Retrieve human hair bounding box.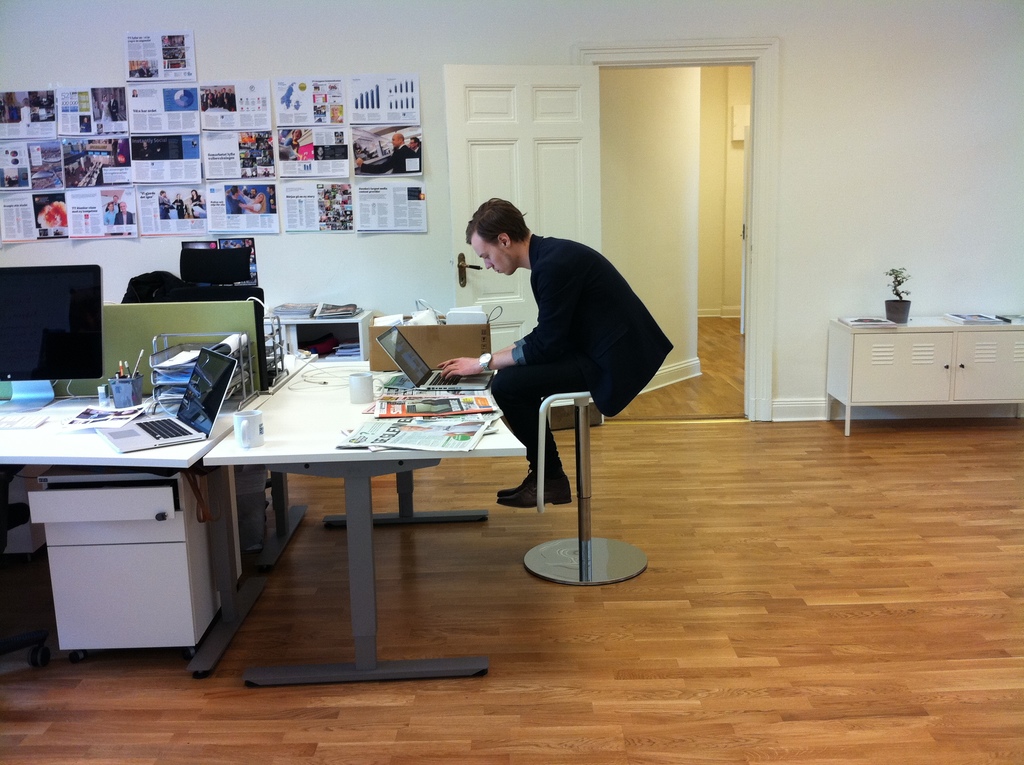
Bounding box: (x1=458, y1=189, x2=537, y2=249).
